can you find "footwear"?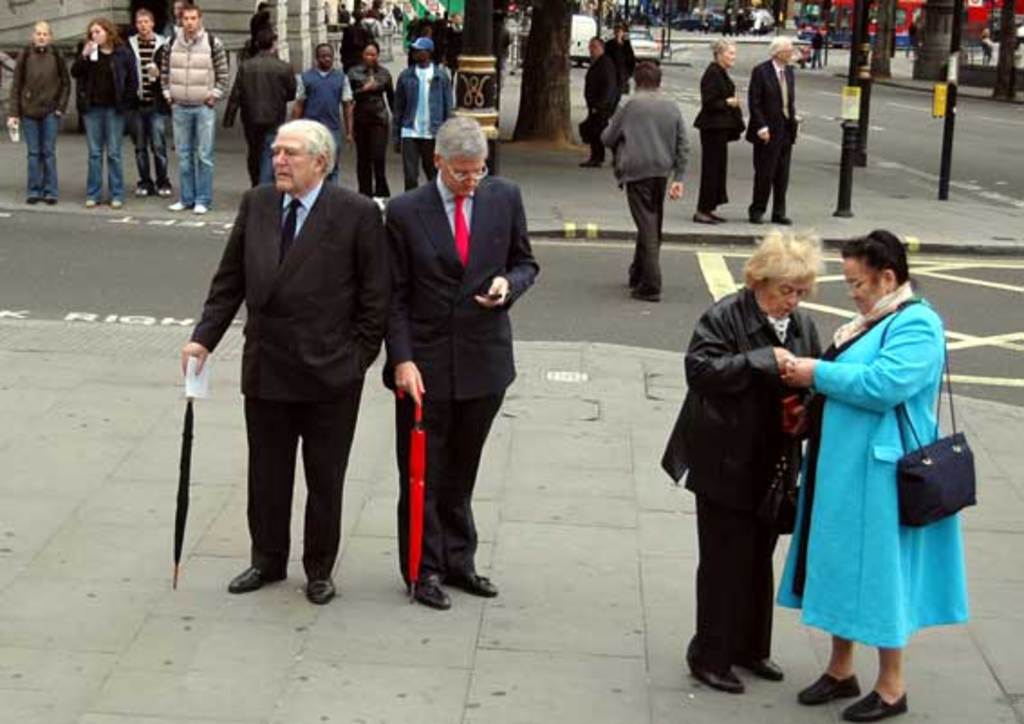
Yes, bounding box: box=[749, 211, 760, 229].
